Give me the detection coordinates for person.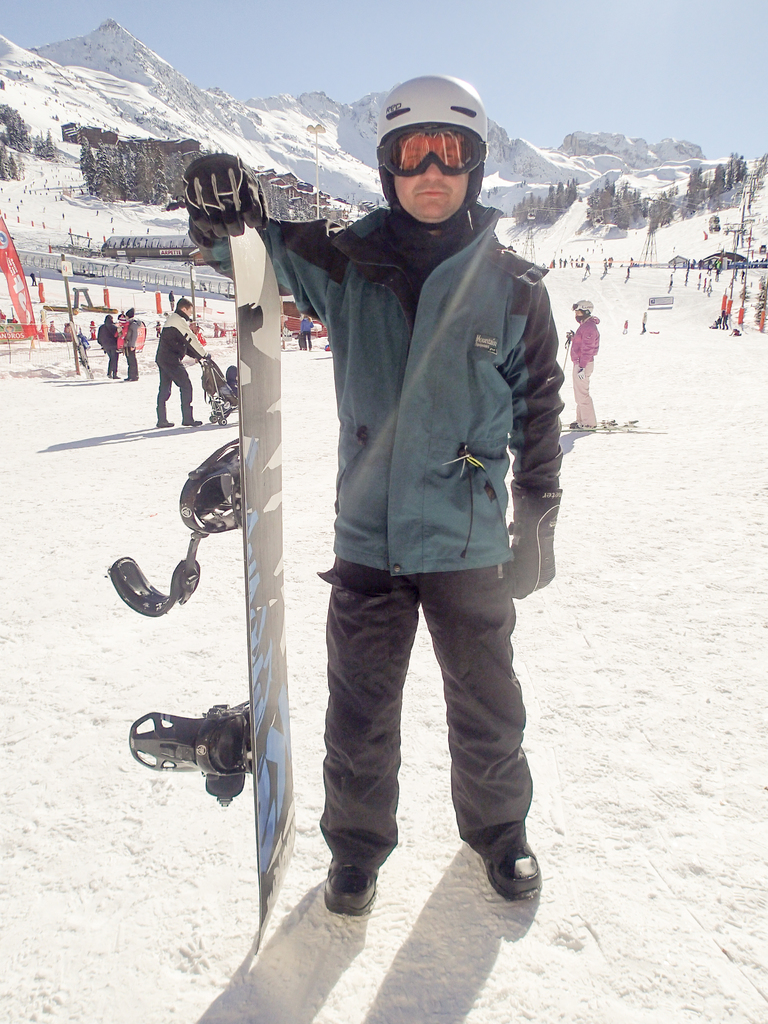
<box>562,300,602,431</box>.
